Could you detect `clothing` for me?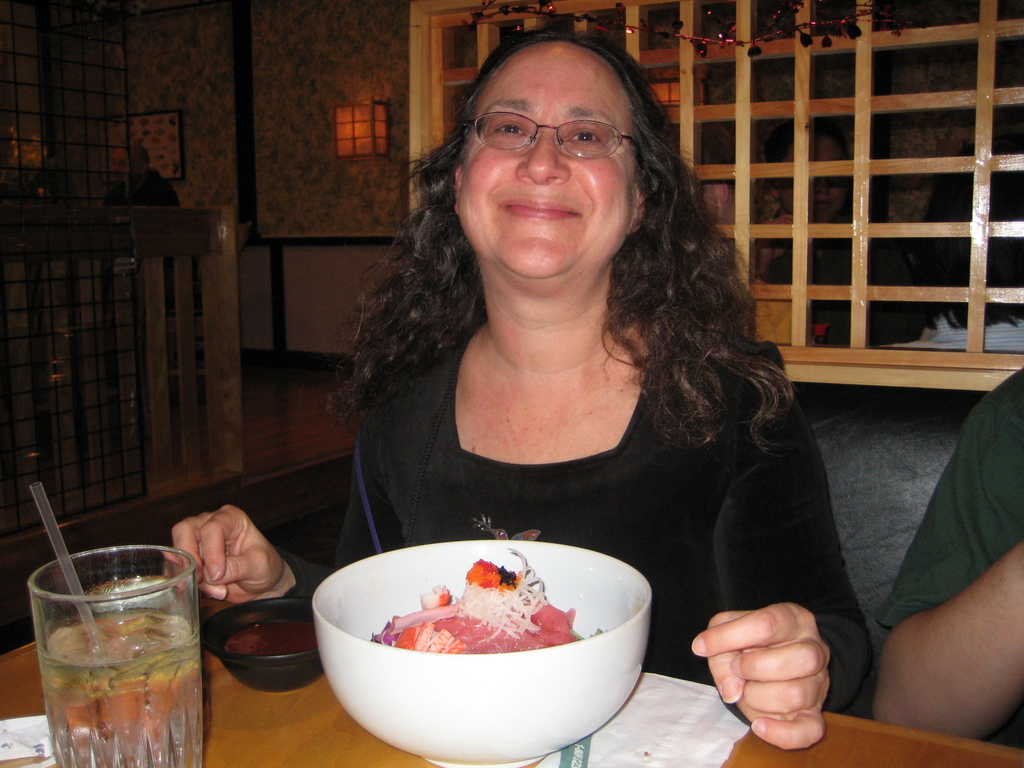
Detection result: [879, 366, 1023, 627].
